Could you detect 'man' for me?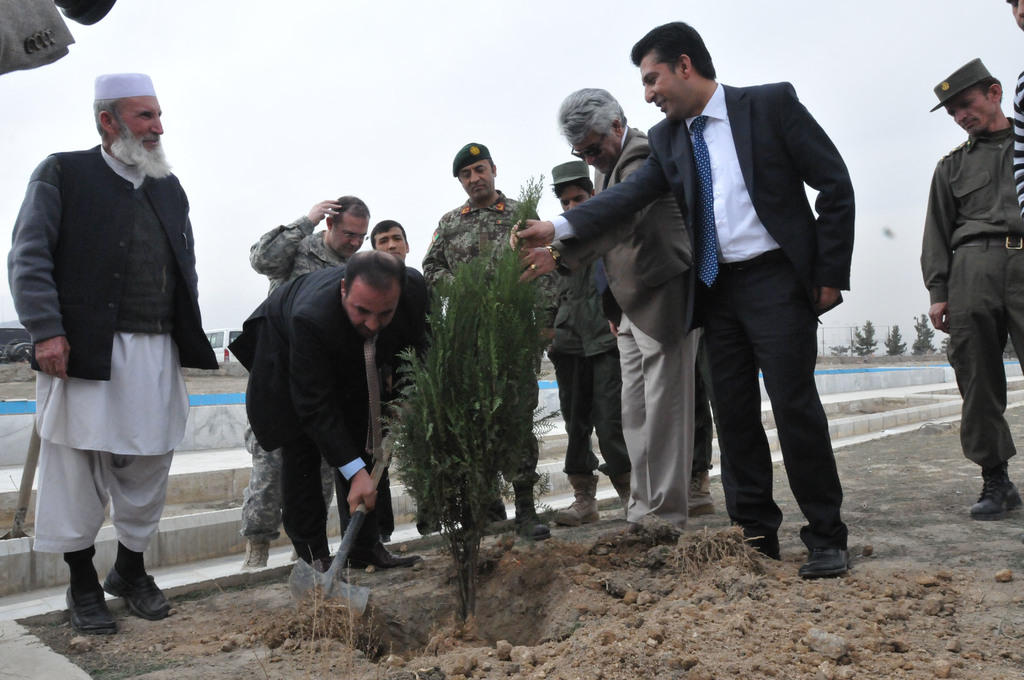
Detection result: l=421, t=142, r=548, b=538.
